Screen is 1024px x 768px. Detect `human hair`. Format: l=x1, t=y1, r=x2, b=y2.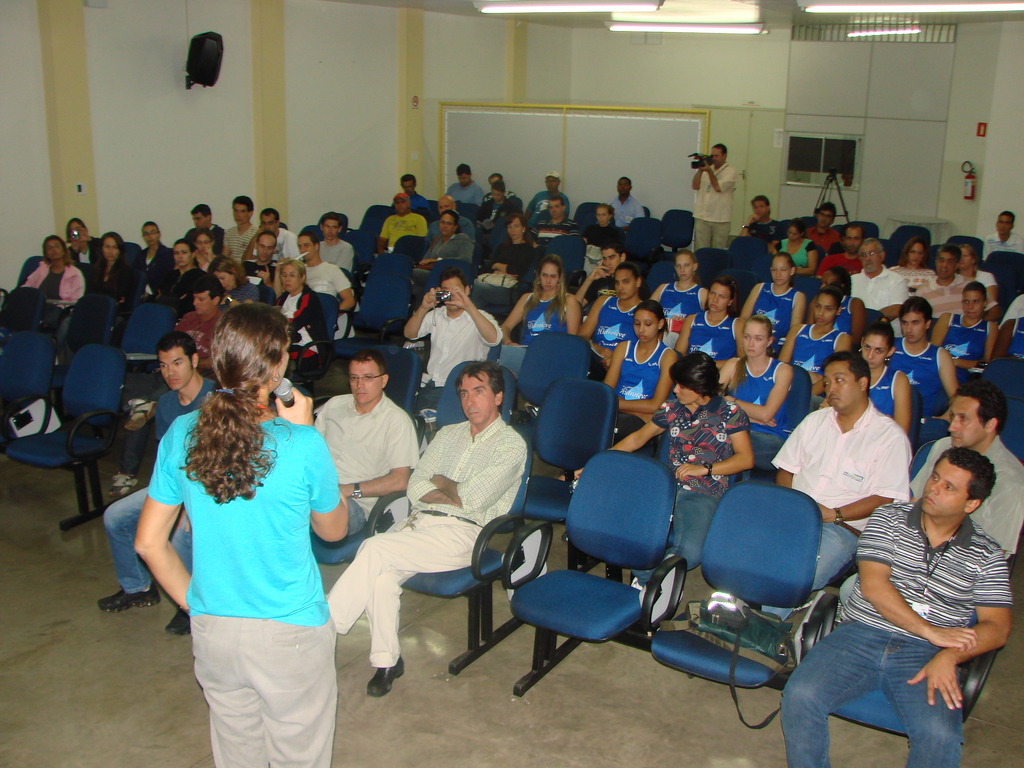
l=621, t=175, r=633, b=187.
